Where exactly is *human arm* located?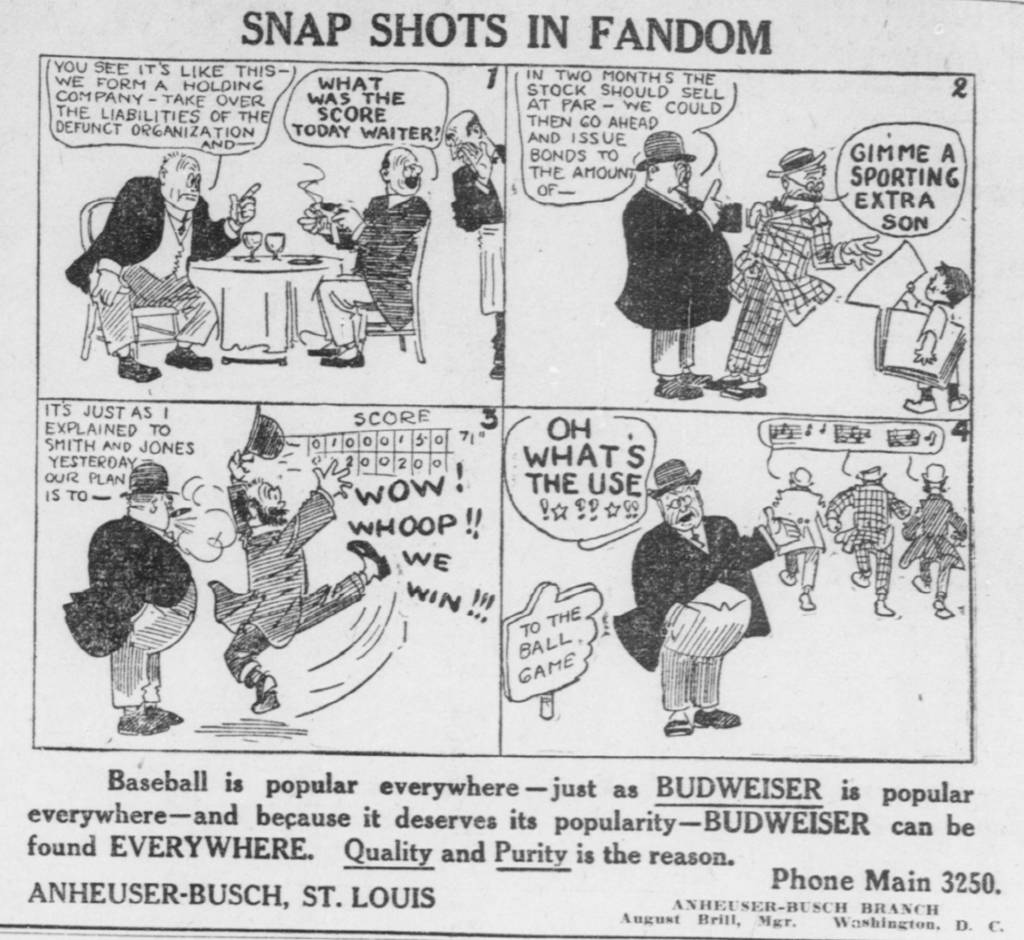
Its bounding box is detection(204, 174, 255, 261).
